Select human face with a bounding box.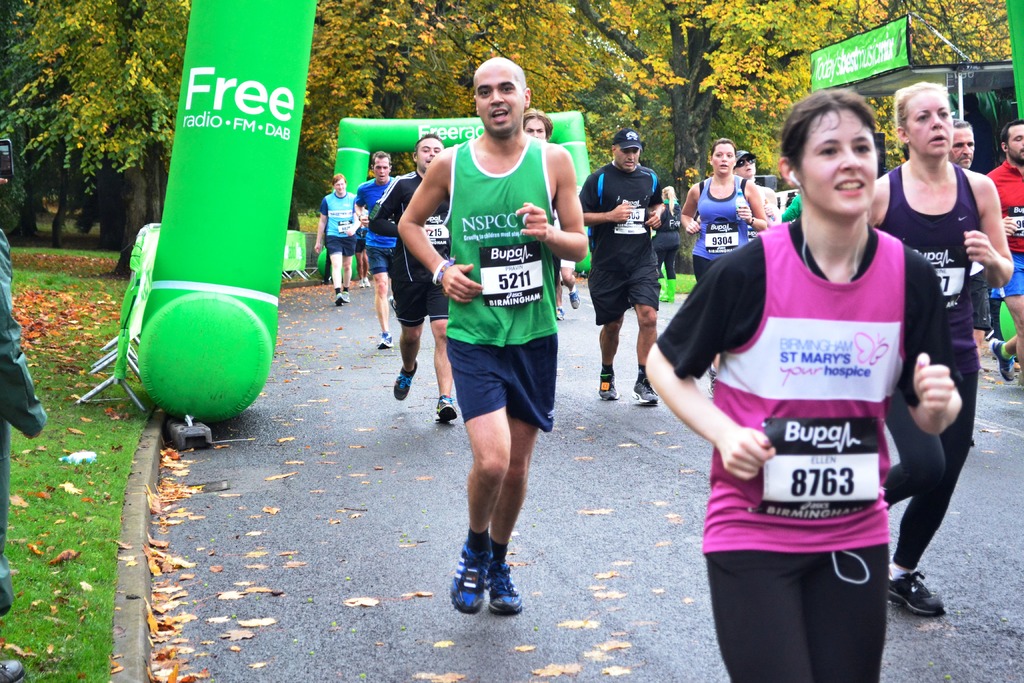
select_region(902, 85, 956, 156).
